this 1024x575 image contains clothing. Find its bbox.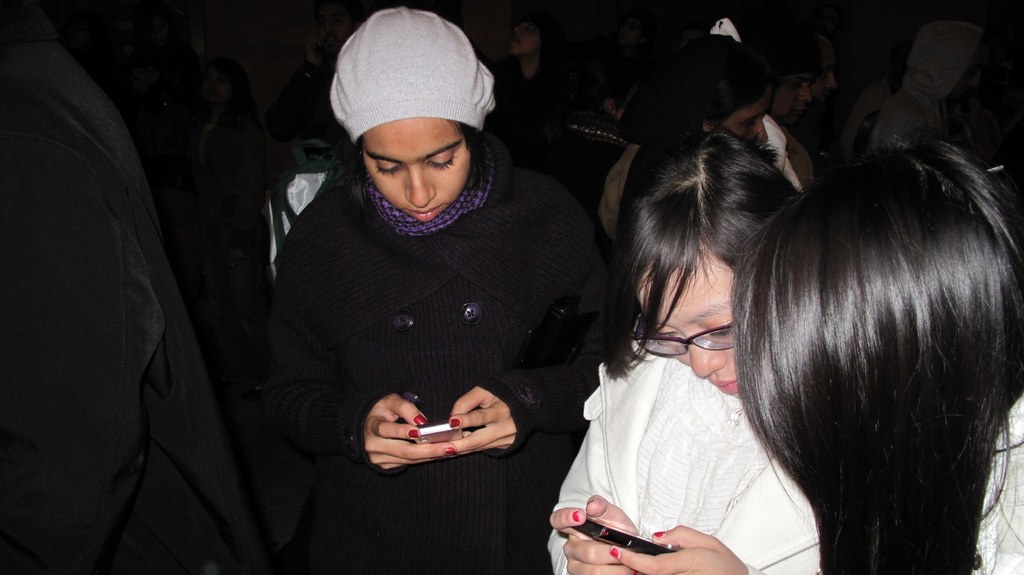
box=[262, 91, 620, 574].
